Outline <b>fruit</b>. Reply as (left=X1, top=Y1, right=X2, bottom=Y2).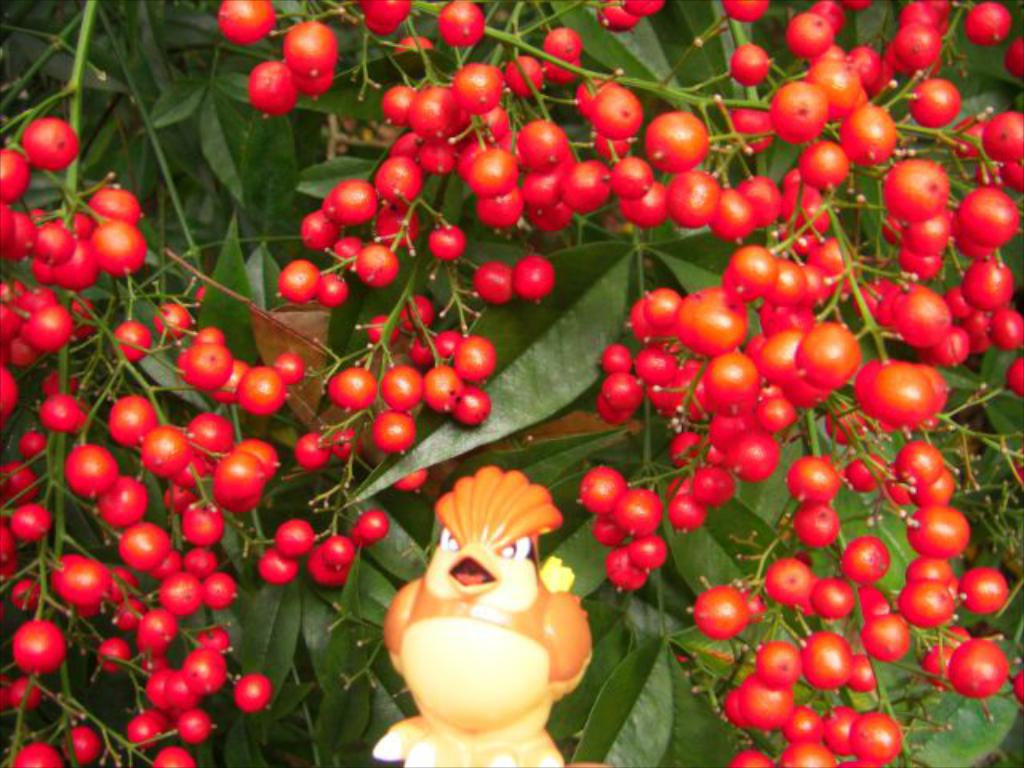
(left=40, top=363, right=82, bottom=395).
